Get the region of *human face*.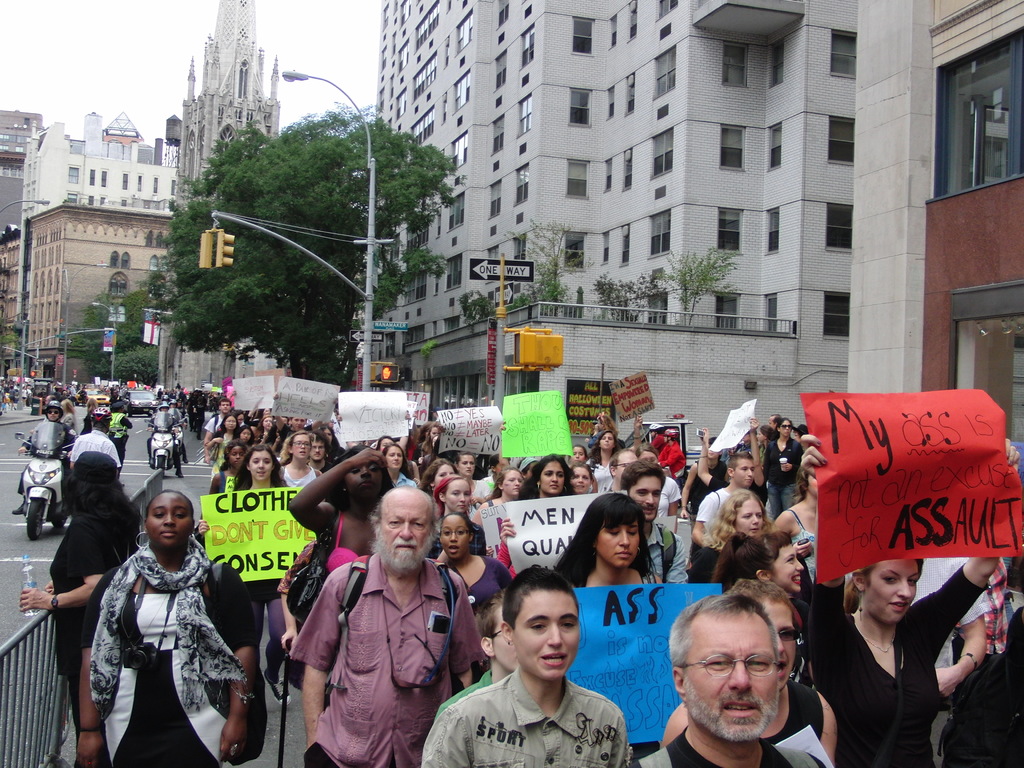
(x1=572, y1=465, x2=588, y2=491).
